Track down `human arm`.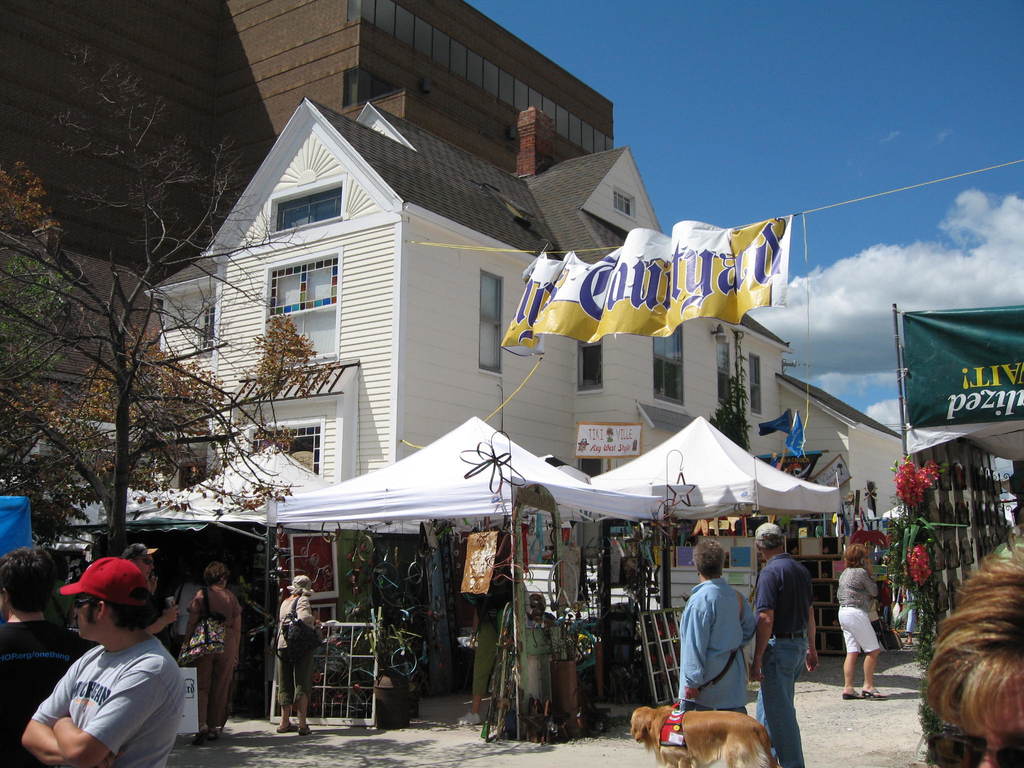
Tracked to box=[865, 569, 882, 602].
